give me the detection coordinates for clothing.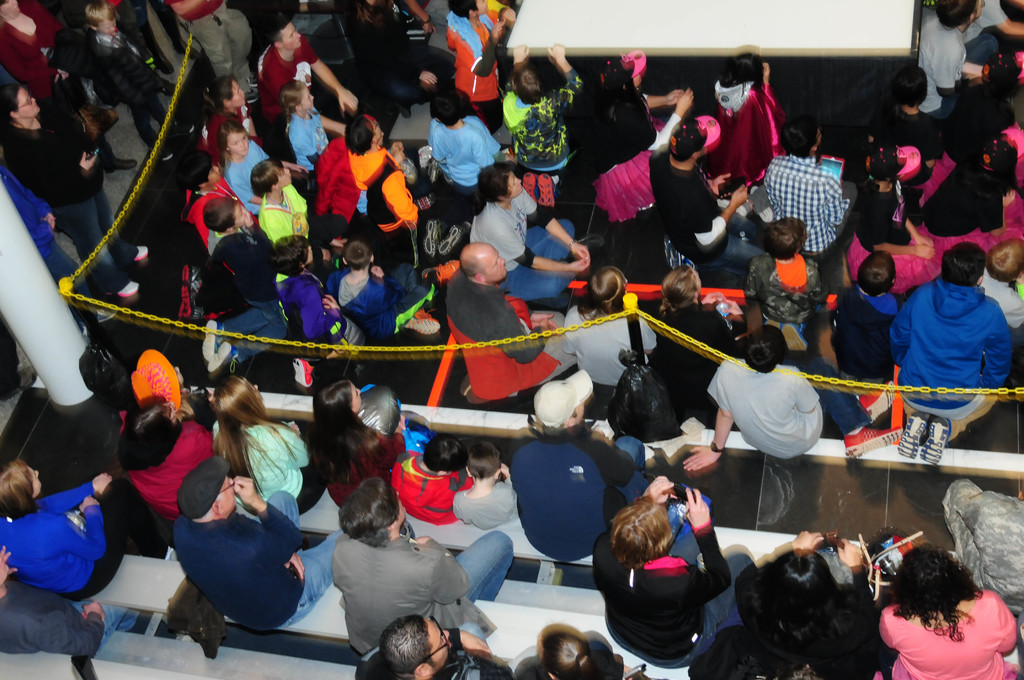
Rect(593, 85, 658, 220).
